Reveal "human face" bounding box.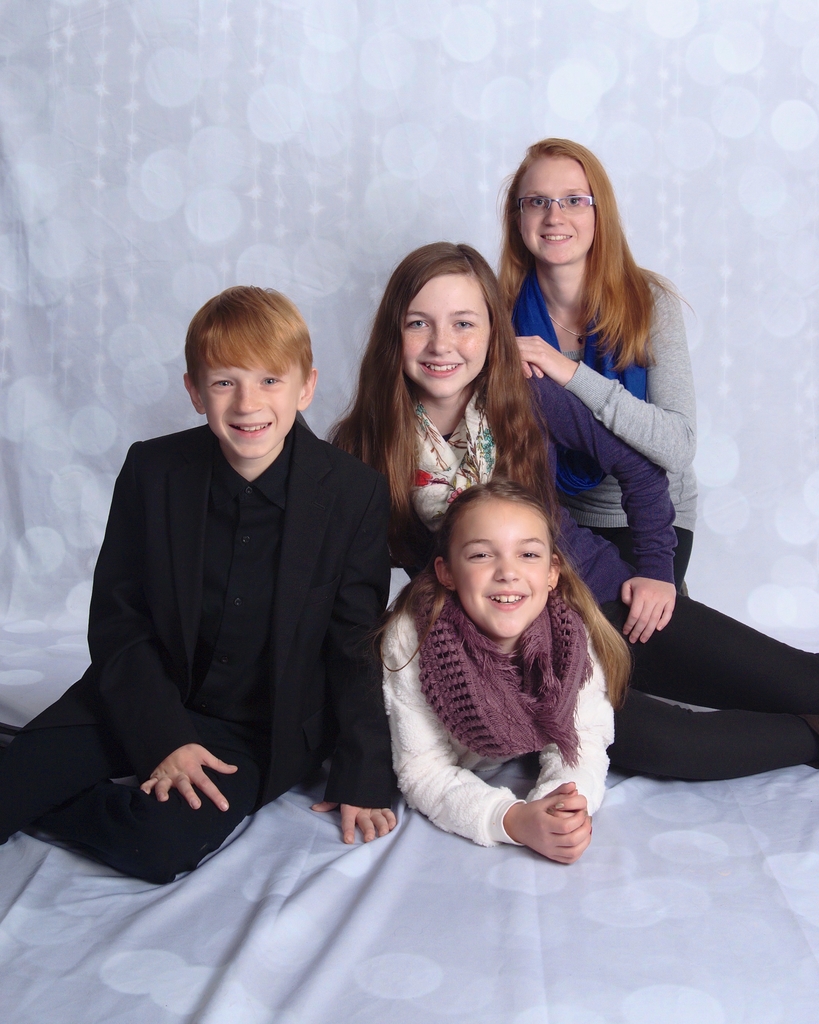
Revealed: select_region(518, 152, 592, 266).
